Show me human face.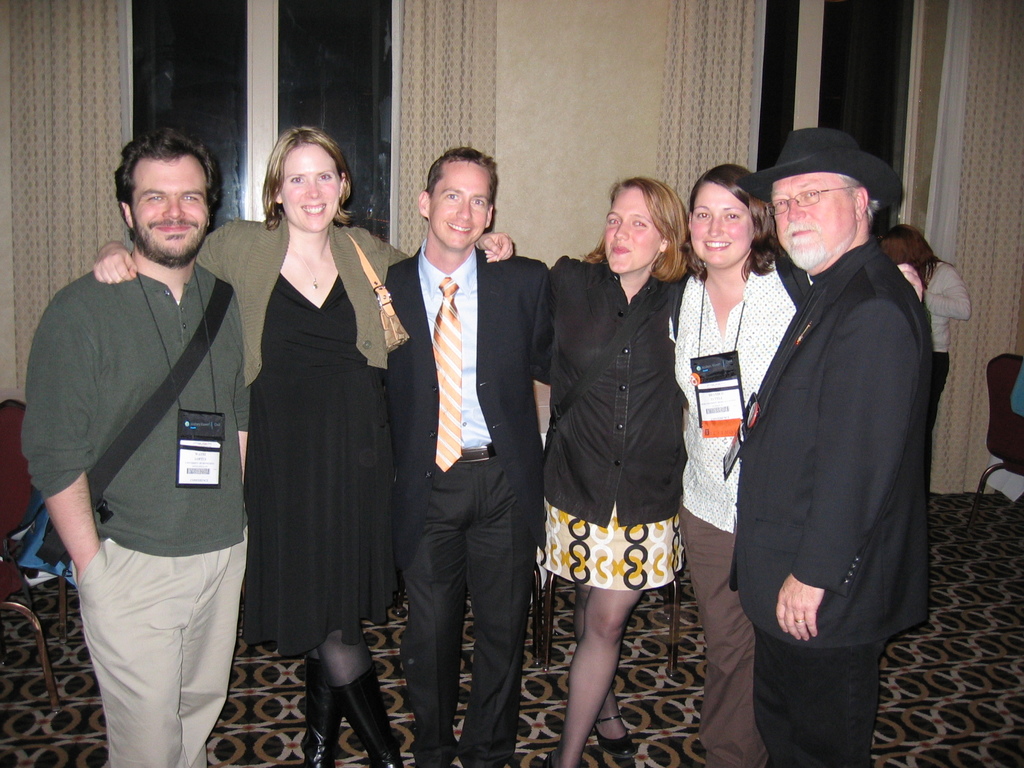
human face is here: {"left": 429, "top": 161, "right": 490, "bottom": 248}.
